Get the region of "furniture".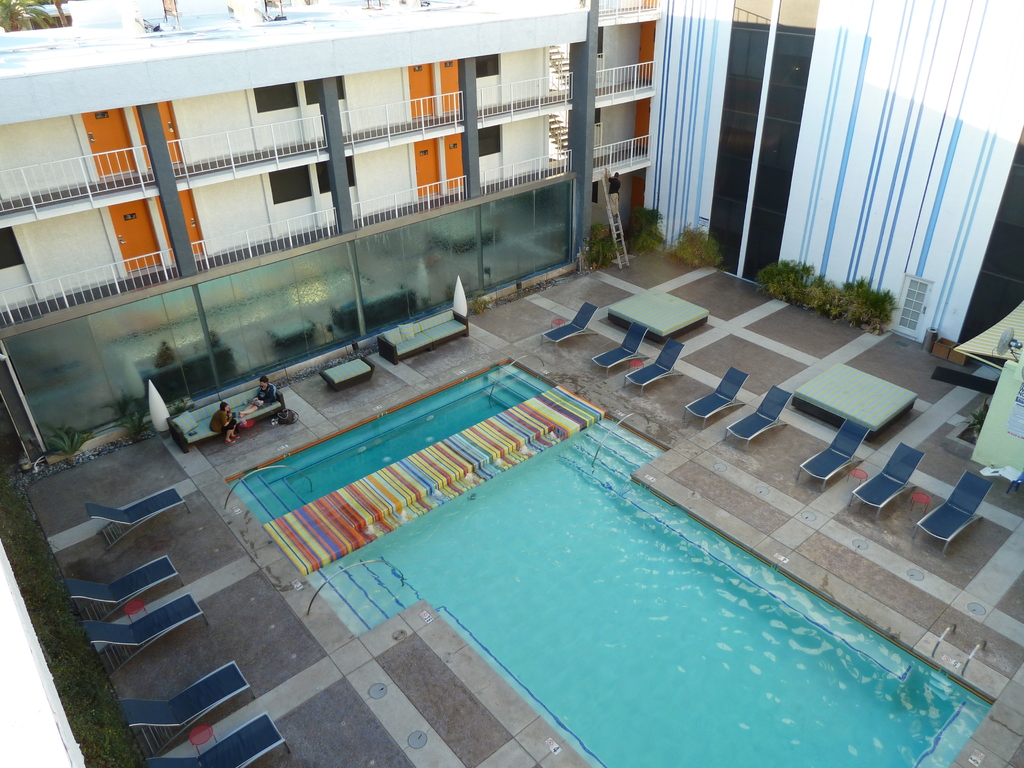
locate(547, 301, 593, 347).
